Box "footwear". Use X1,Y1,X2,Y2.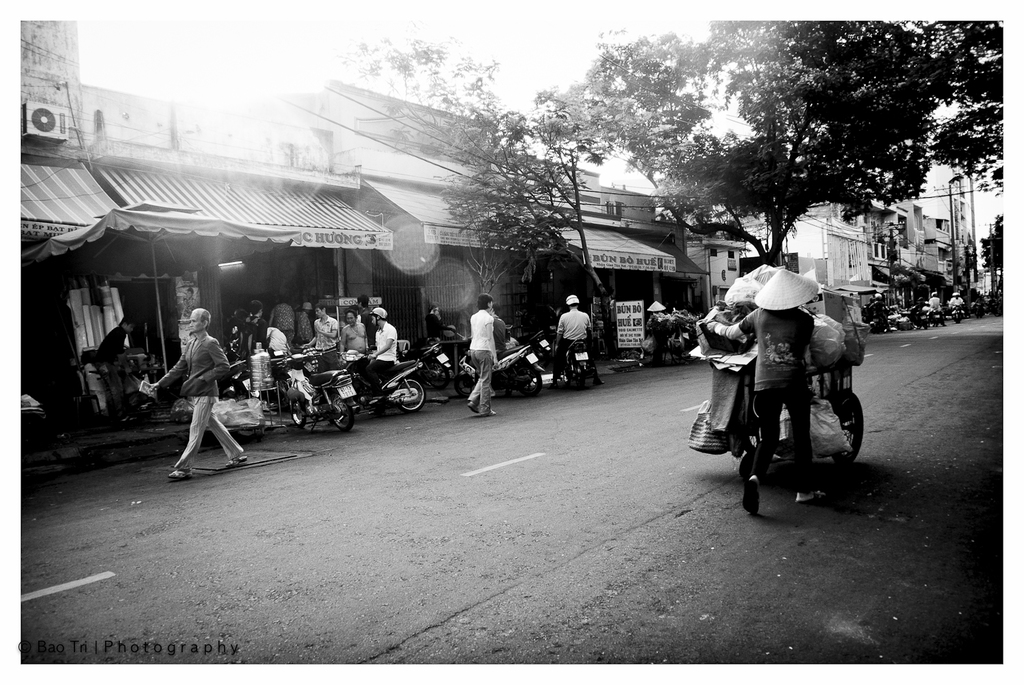
467,400,479,414.
